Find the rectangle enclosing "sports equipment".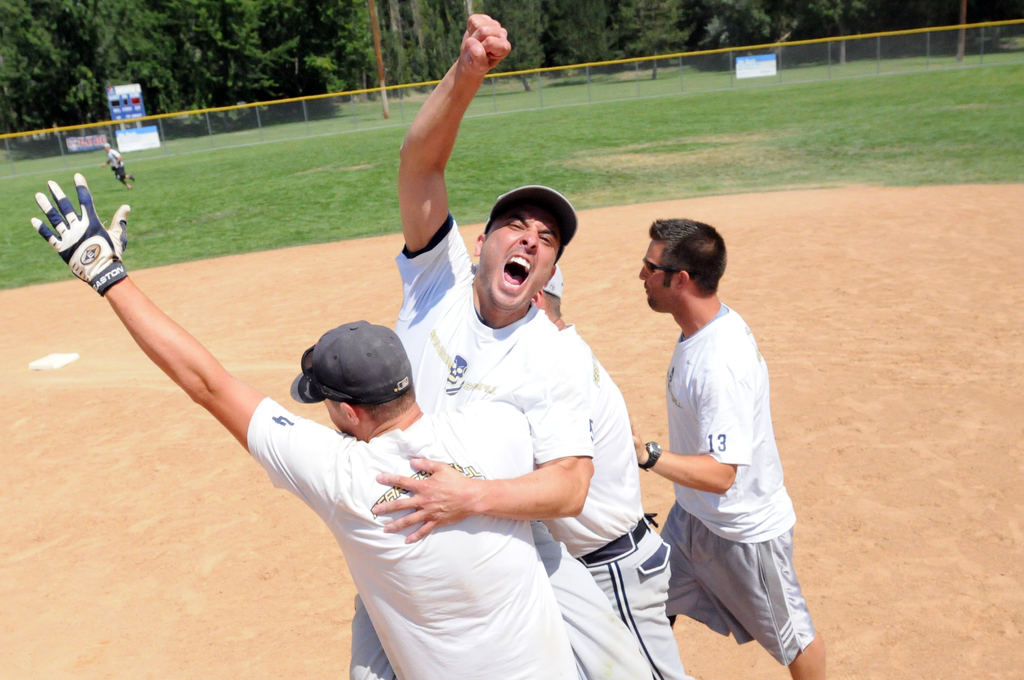
rect(28, 179, 134, 296).
